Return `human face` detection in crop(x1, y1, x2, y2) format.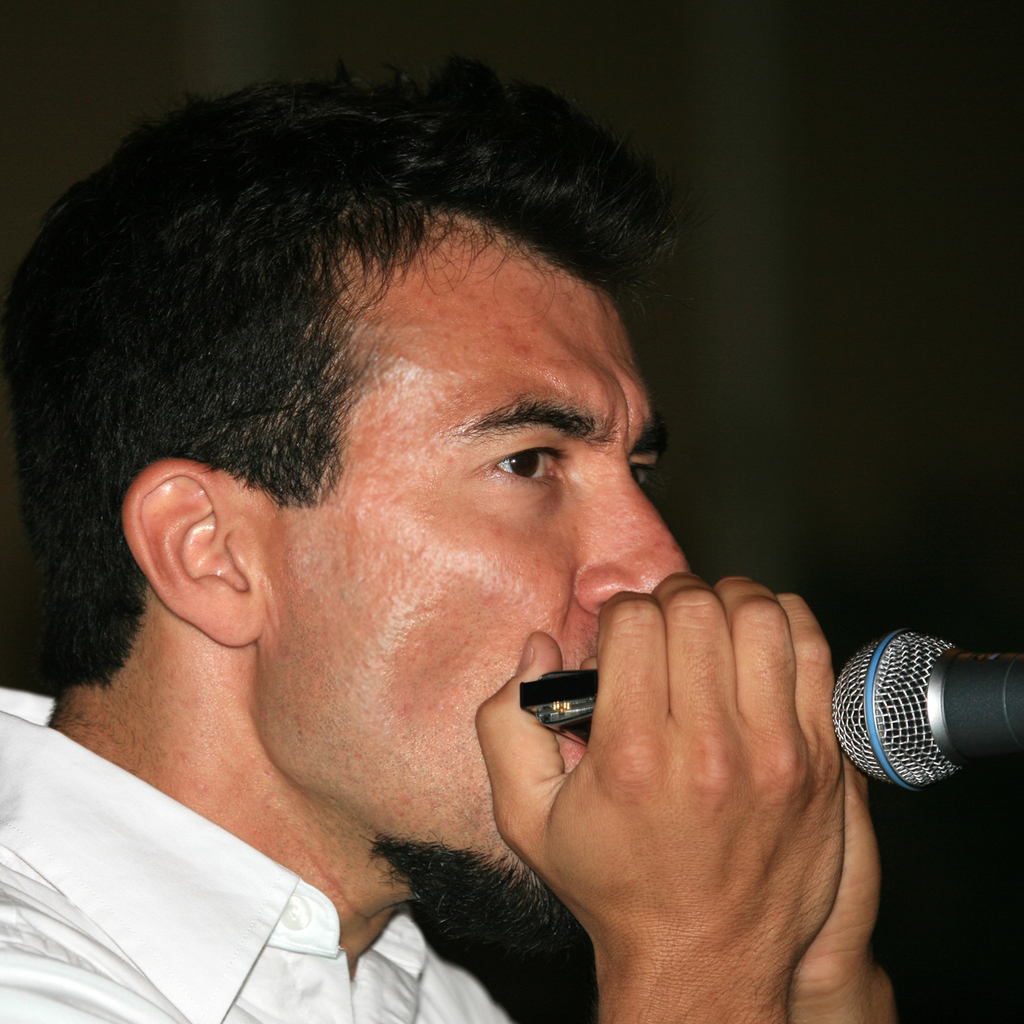
crop(254, 264, 690, 930).
